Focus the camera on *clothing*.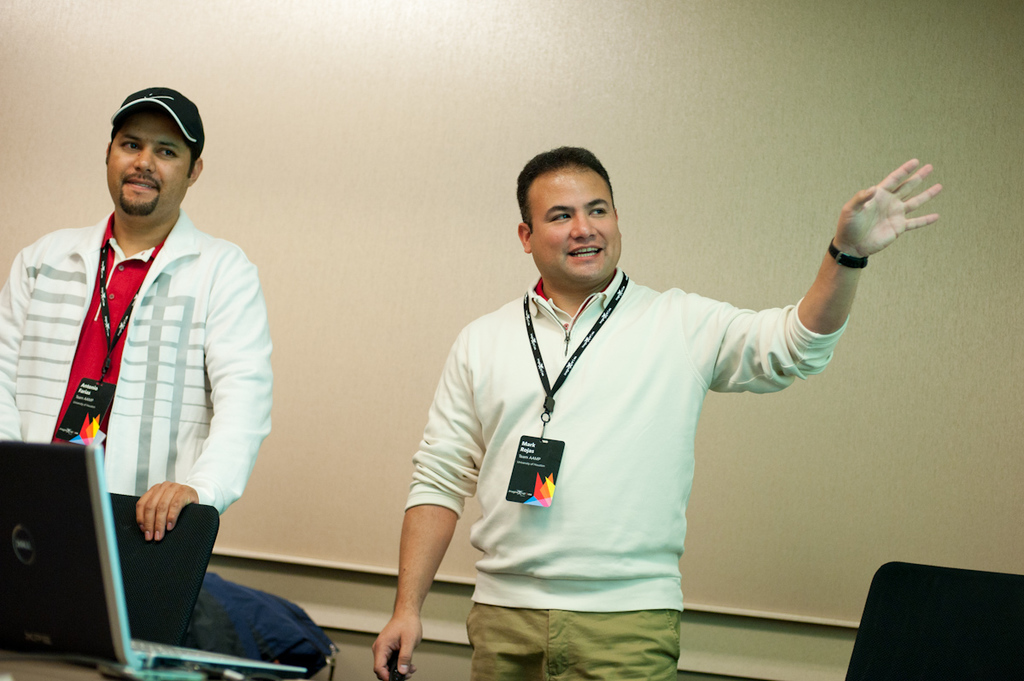
Focus region: [0,211,270,511].
